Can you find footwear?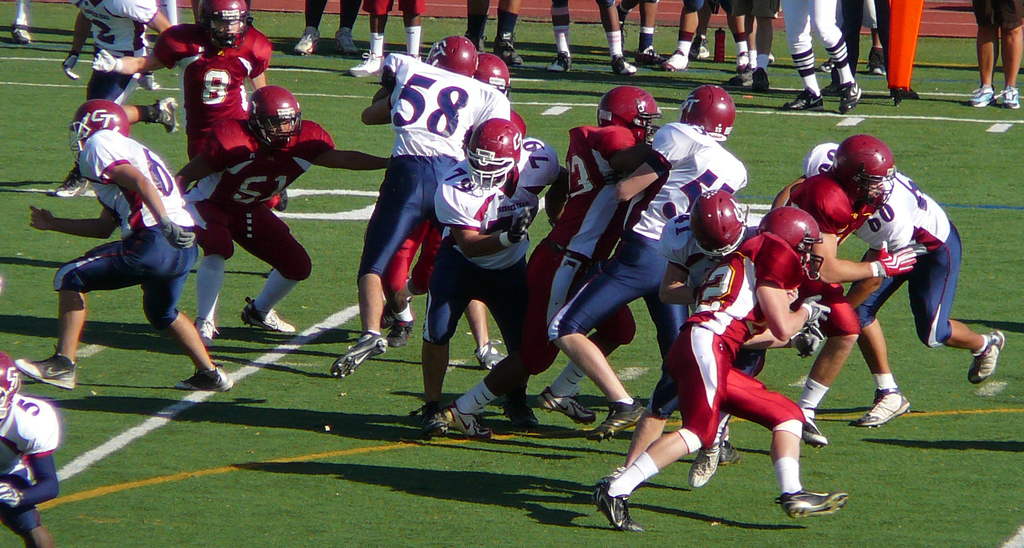
Yes, bounding box: 968/329/1007/386.
